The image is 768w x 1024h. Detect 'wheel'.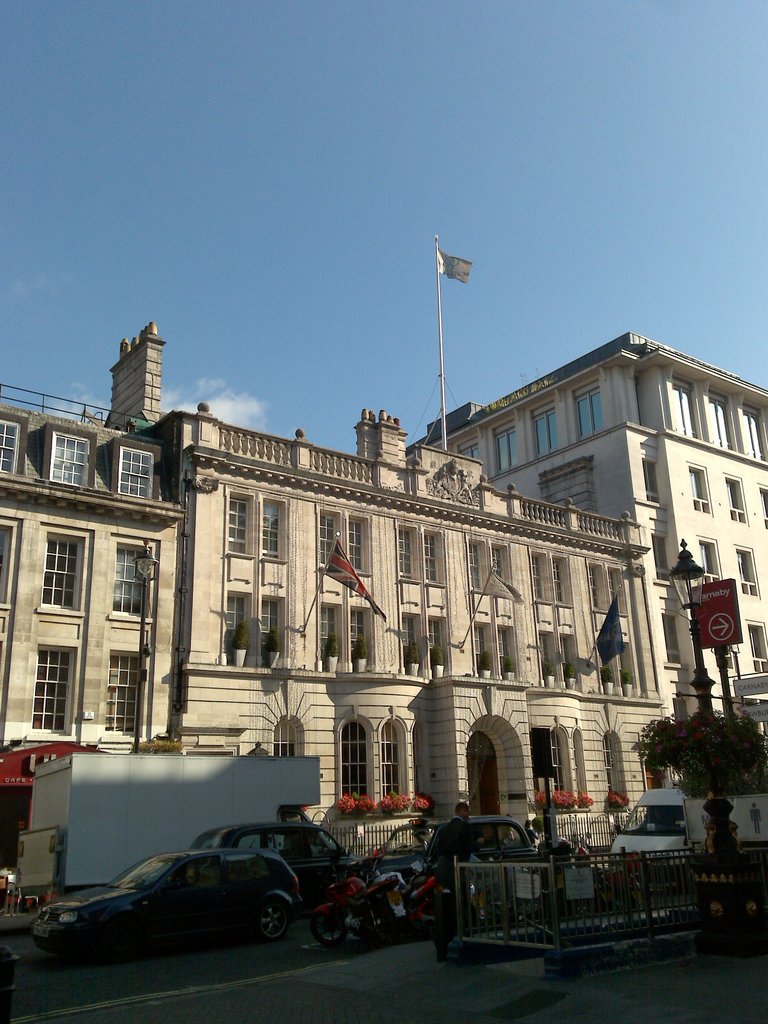
Detection: x1=307, y1=904, x2=355, y2=949.
